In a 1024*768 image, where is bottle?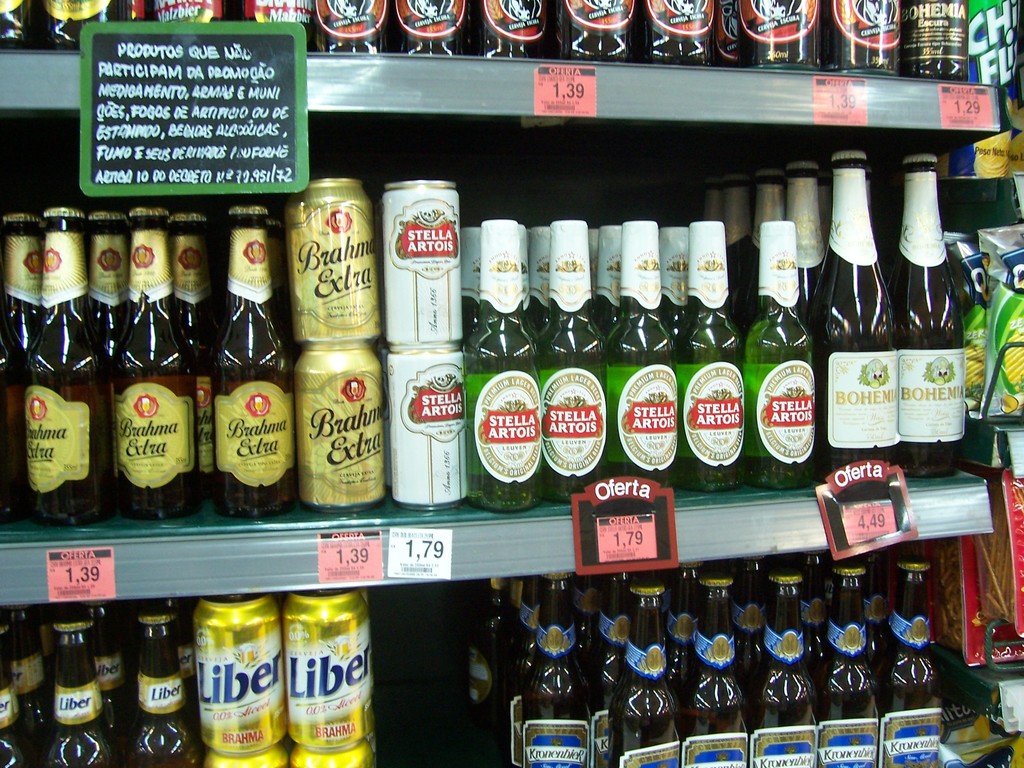
box(729, 229, 827, 495).
